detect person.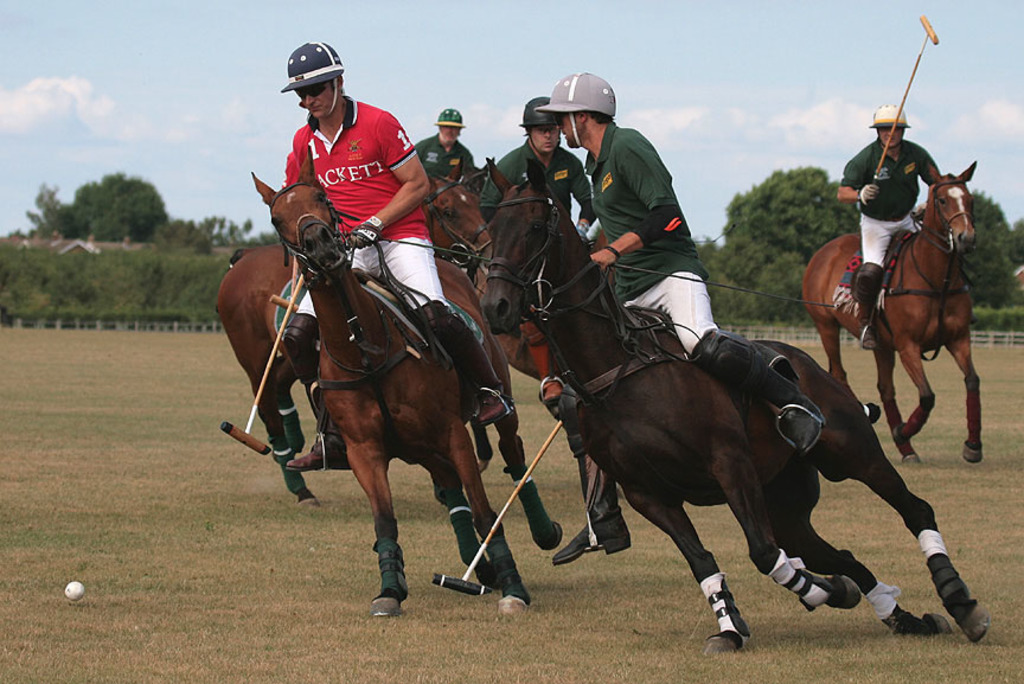
Detected at bbox=(839, 103, 978, 350).
